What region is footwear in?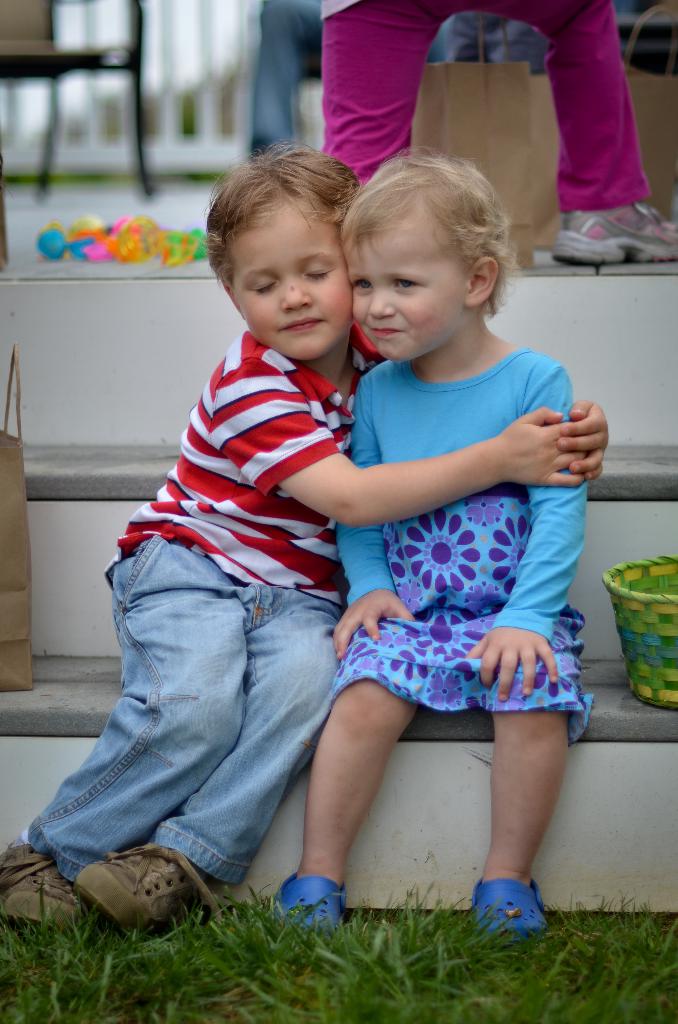
x1=73 y1=836 x2=245 y2=934.
